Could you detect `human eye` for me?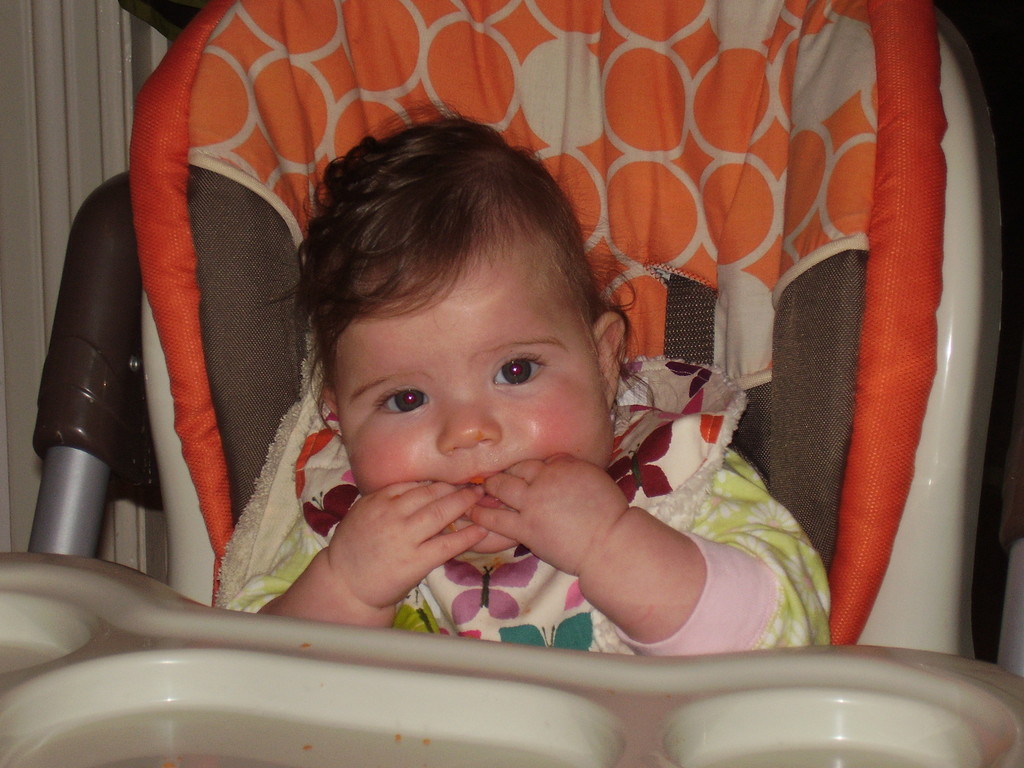
Detection result: Rect(468, 338, 561, 415).
